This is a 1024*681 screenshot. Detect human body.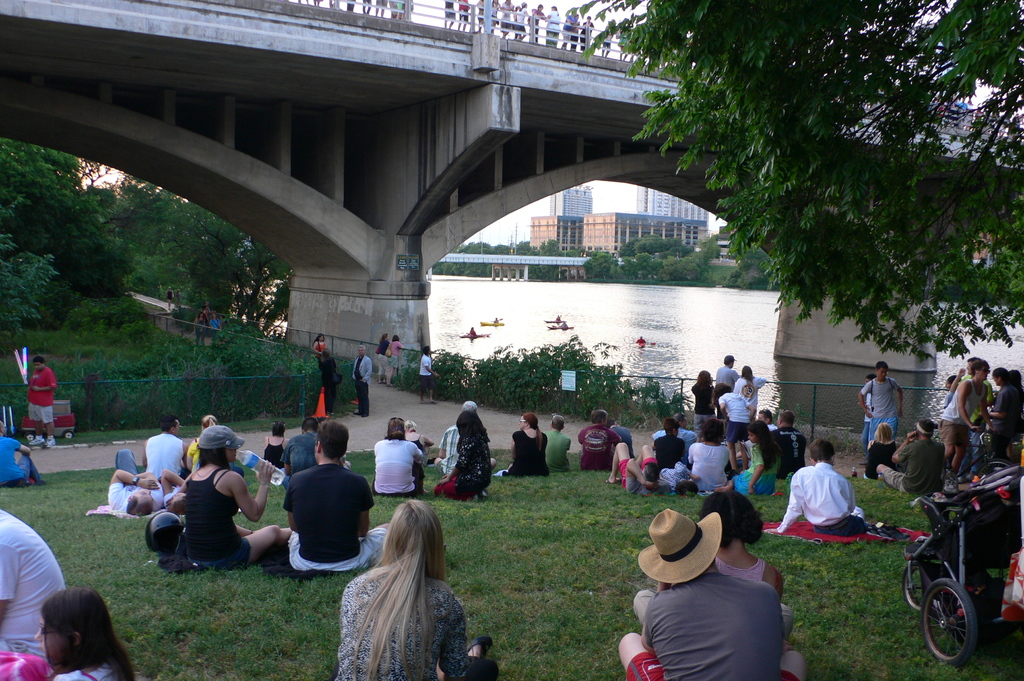
[339, 496, 502, 680].
